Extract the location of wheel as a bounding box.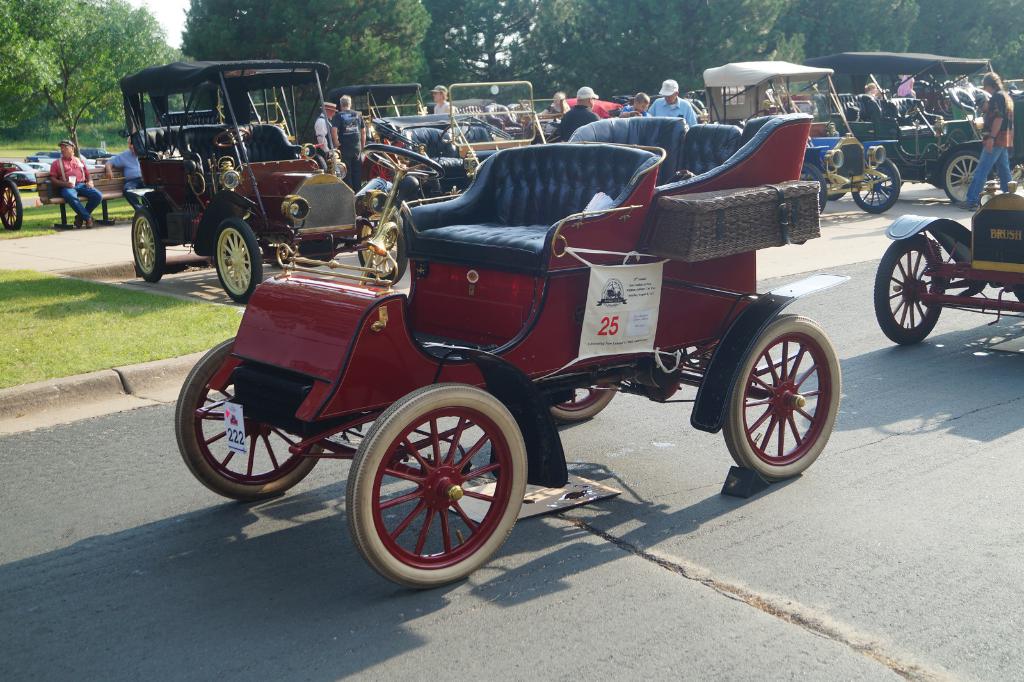
rect(350, 378, 529, 589).
